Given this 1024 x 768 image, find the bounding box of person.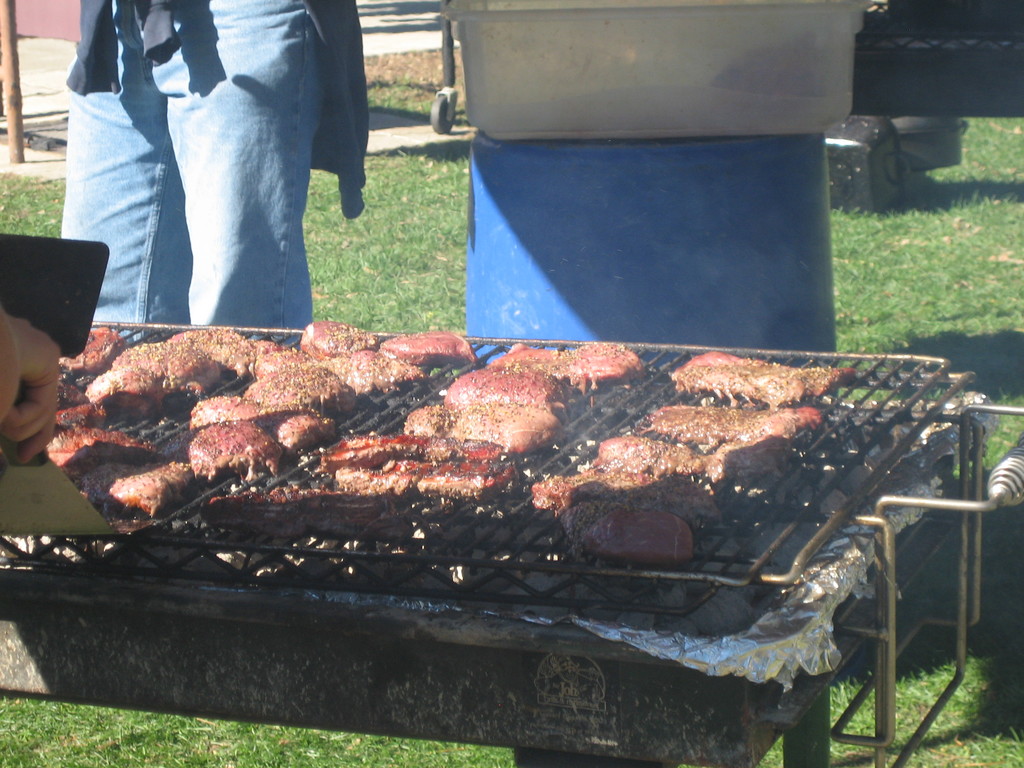
crop(0, 308, 59, 467).
